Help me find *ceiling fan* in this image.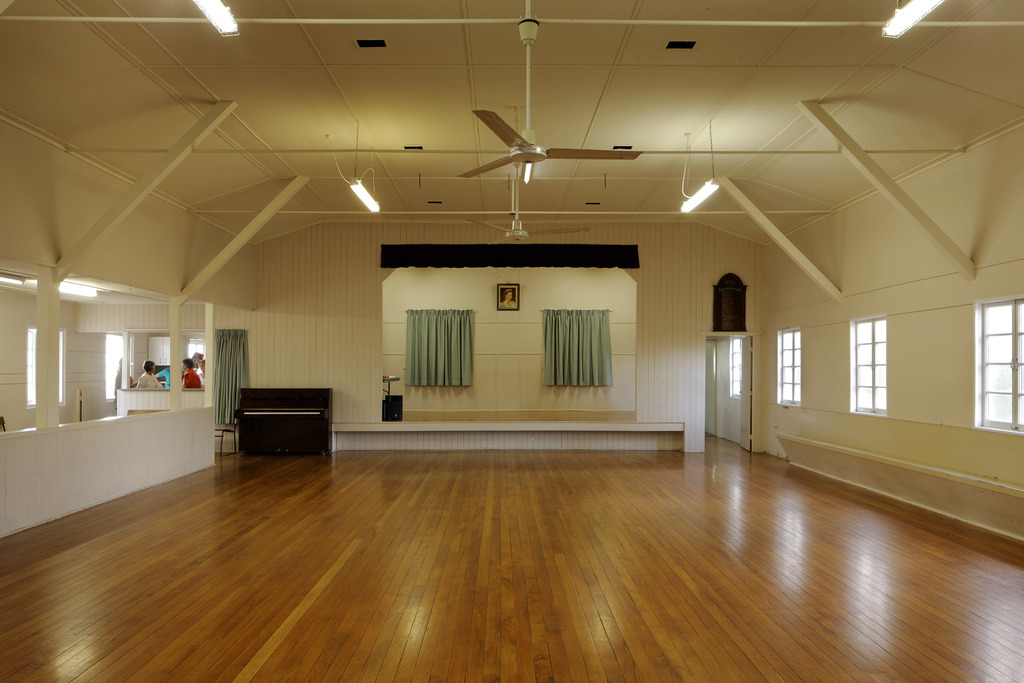
Found it: left=465, top=163, right=589, bottom=247.
